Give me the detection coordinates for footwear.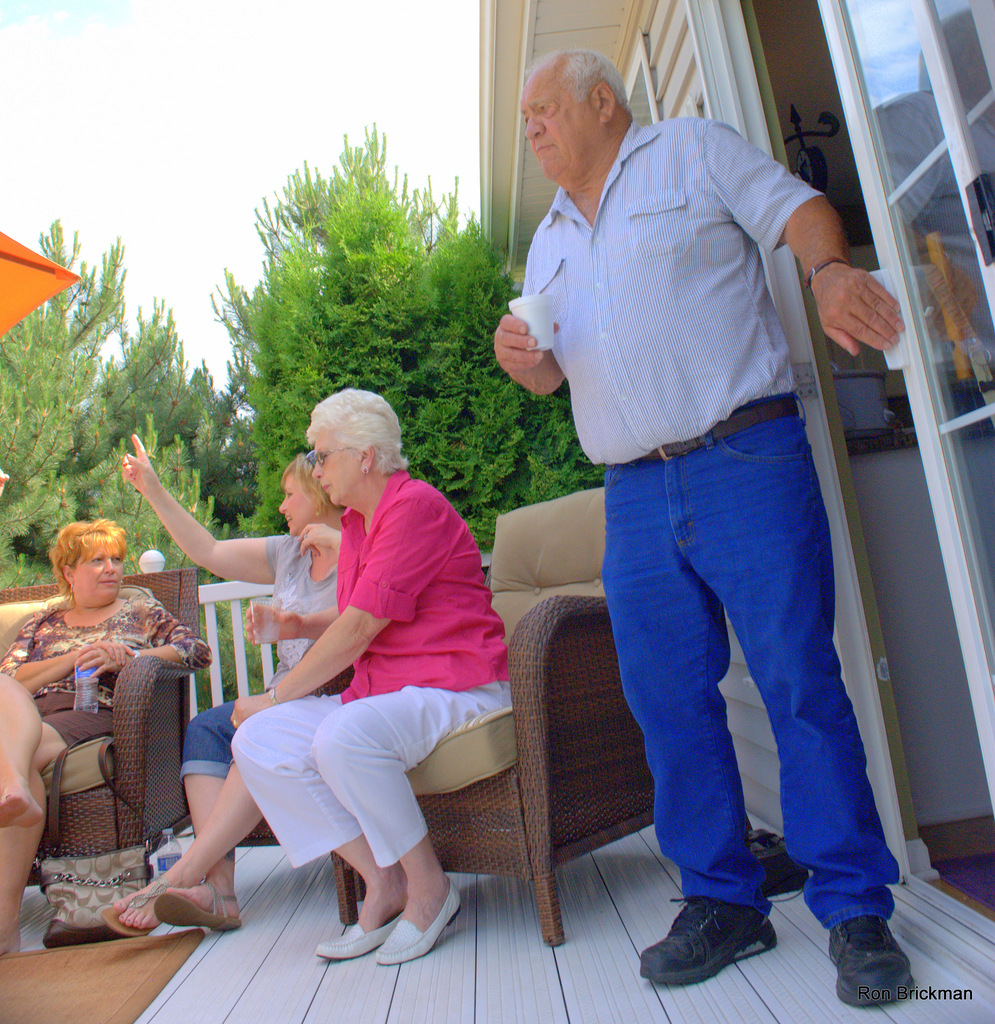
(151,879,244,932).
